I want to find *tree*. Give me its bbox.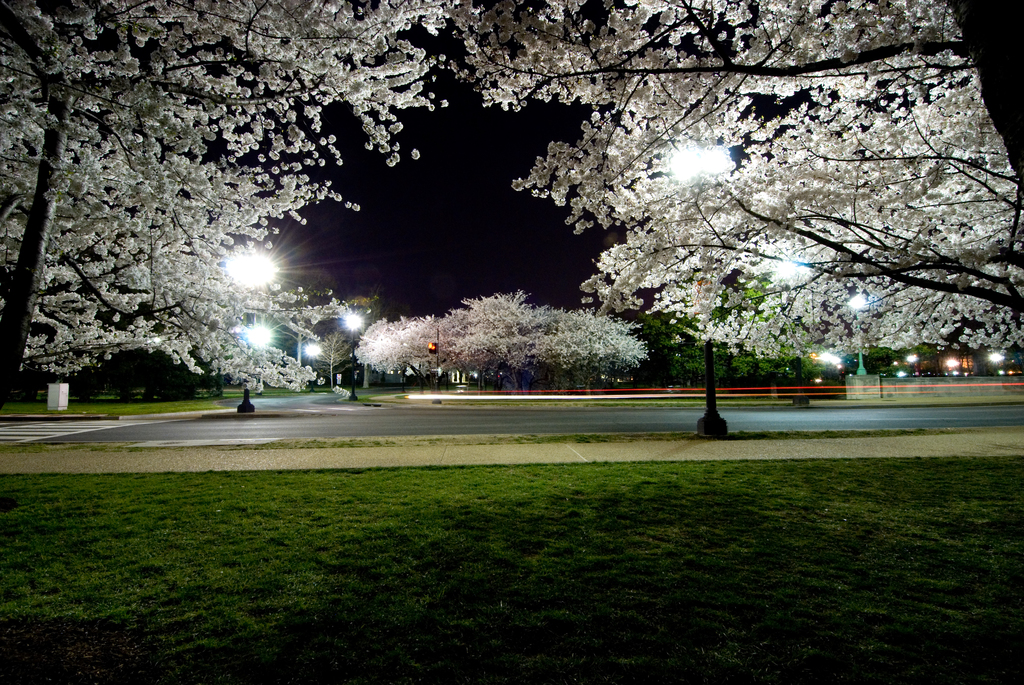
x1=354 y1=291 x2=655 y2=388.
